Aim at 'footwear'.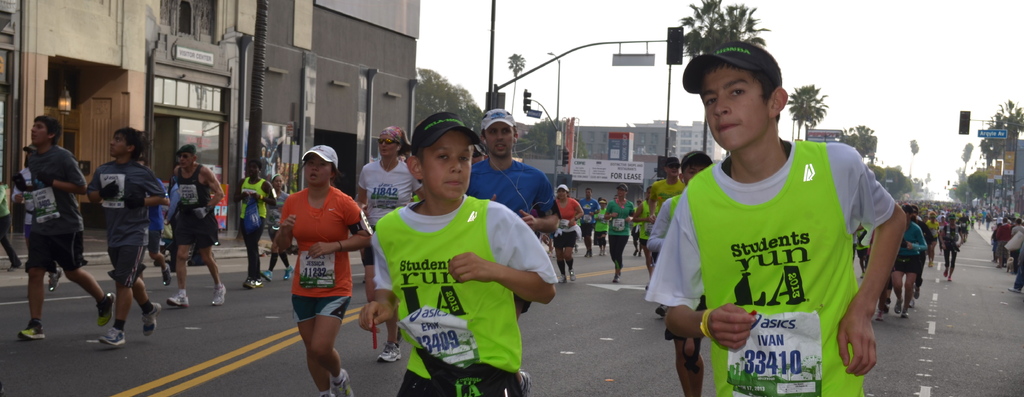
Aimed at box=[100, 296, 115, 327].
